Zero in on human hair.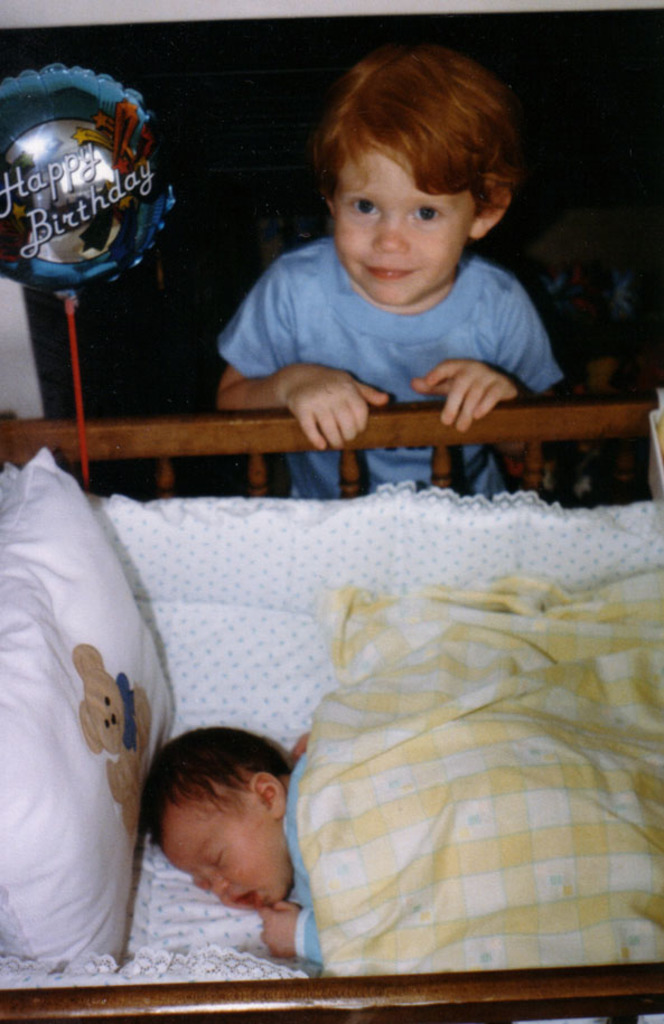
Zeroed in: 135,736,300,885.
